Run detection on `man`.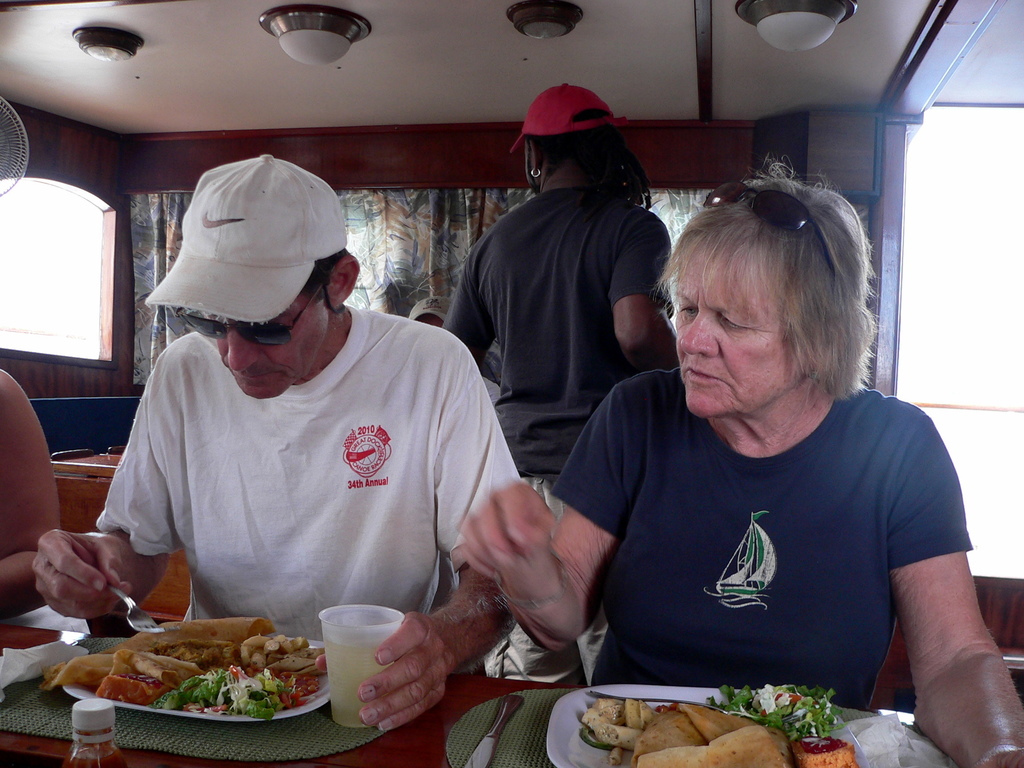
Result: left=61, top=164, right=571, bottom=700.
